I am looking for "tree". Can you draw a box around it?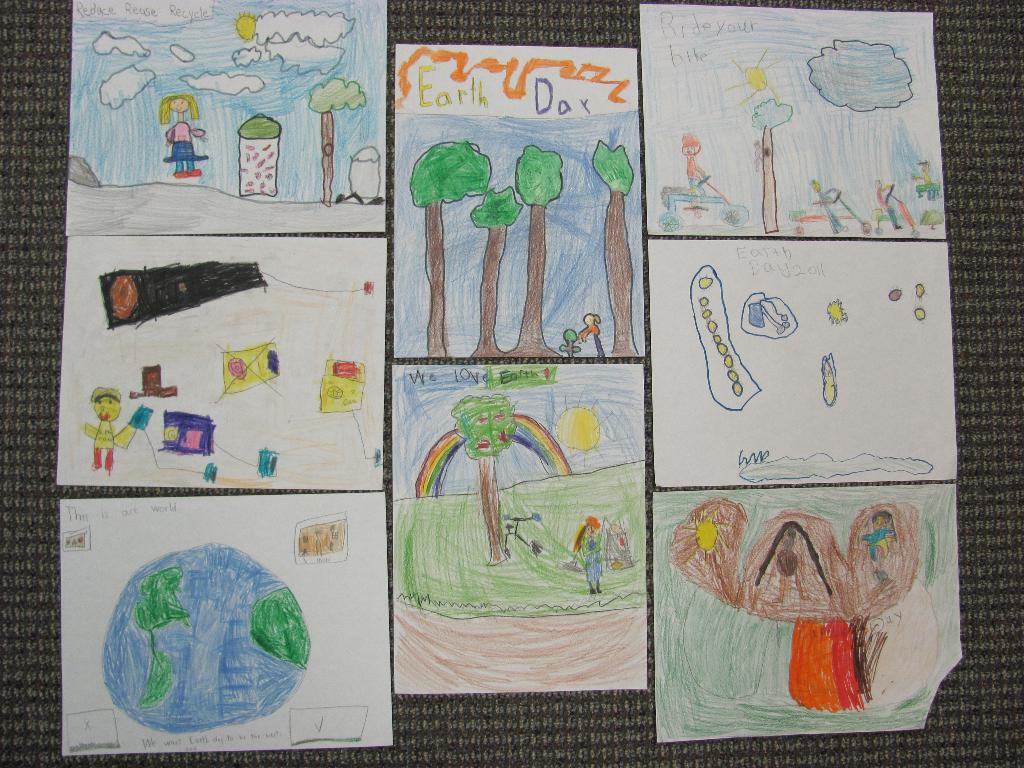
Sure, the bounding box is (408,140,493,355).
